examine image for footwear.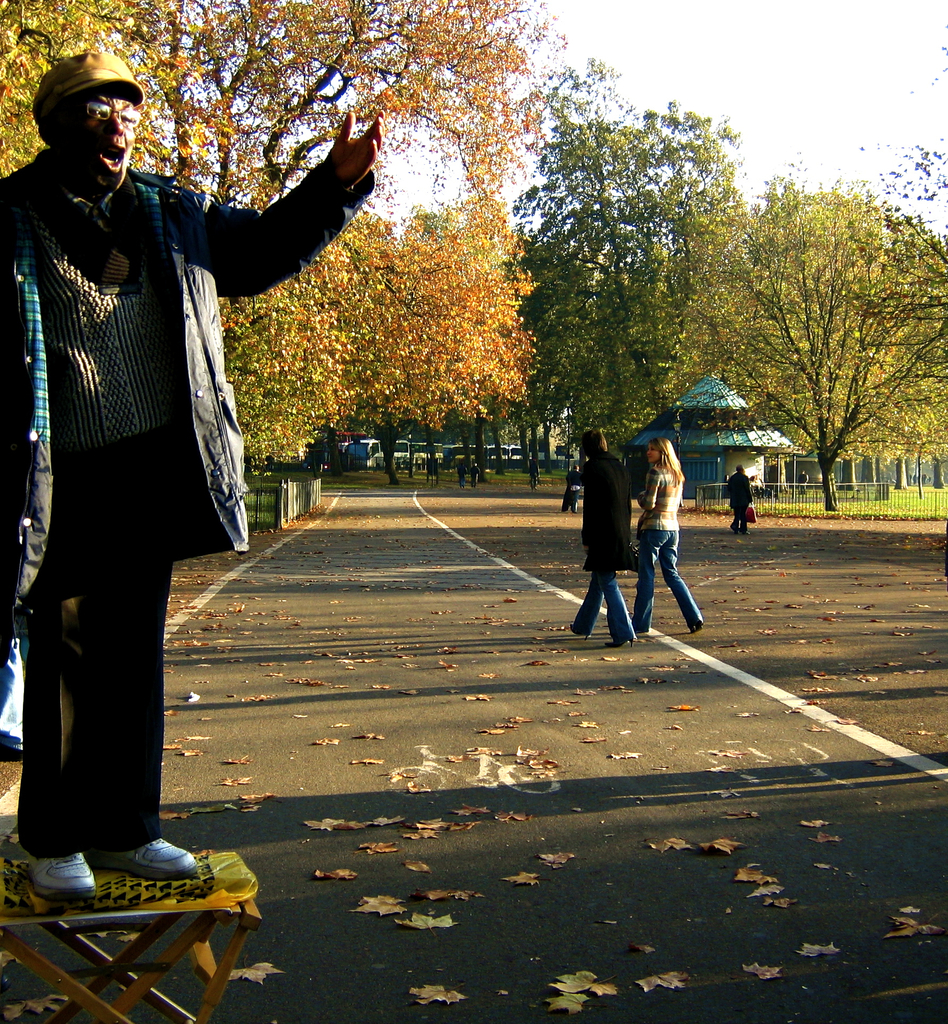
Examination result: pyautogui.locateOnScreen(33, 851, 99, 903).
